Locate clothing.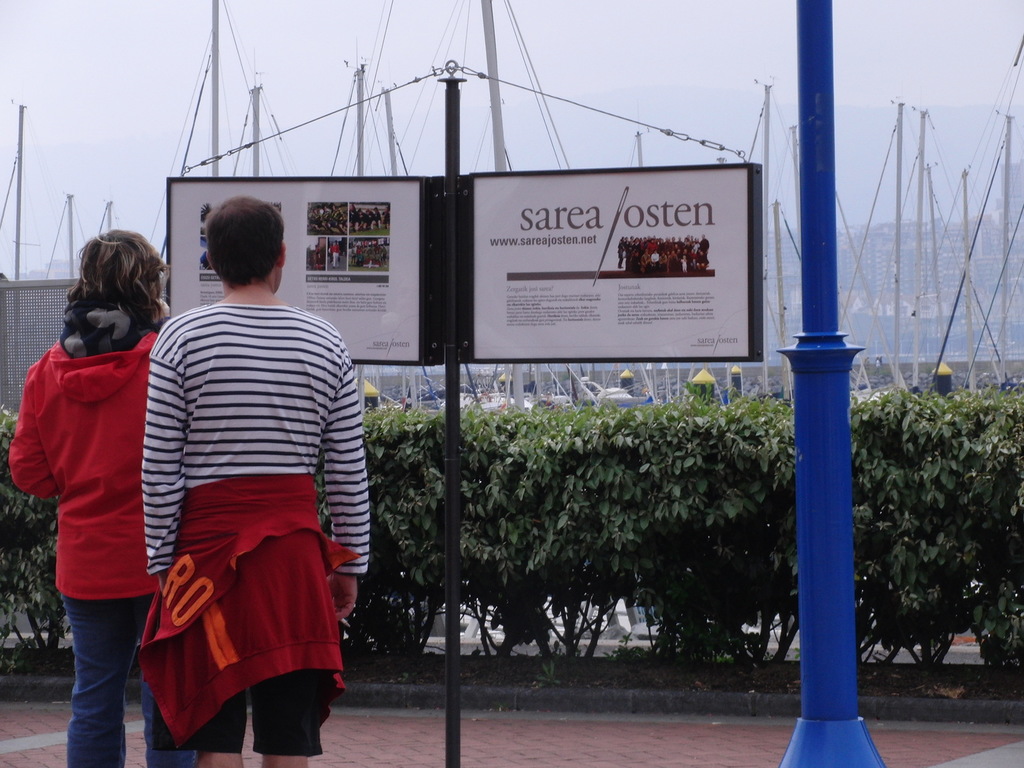
Bounding box: (x1=352, y1=210, x2=356, y2=227).
